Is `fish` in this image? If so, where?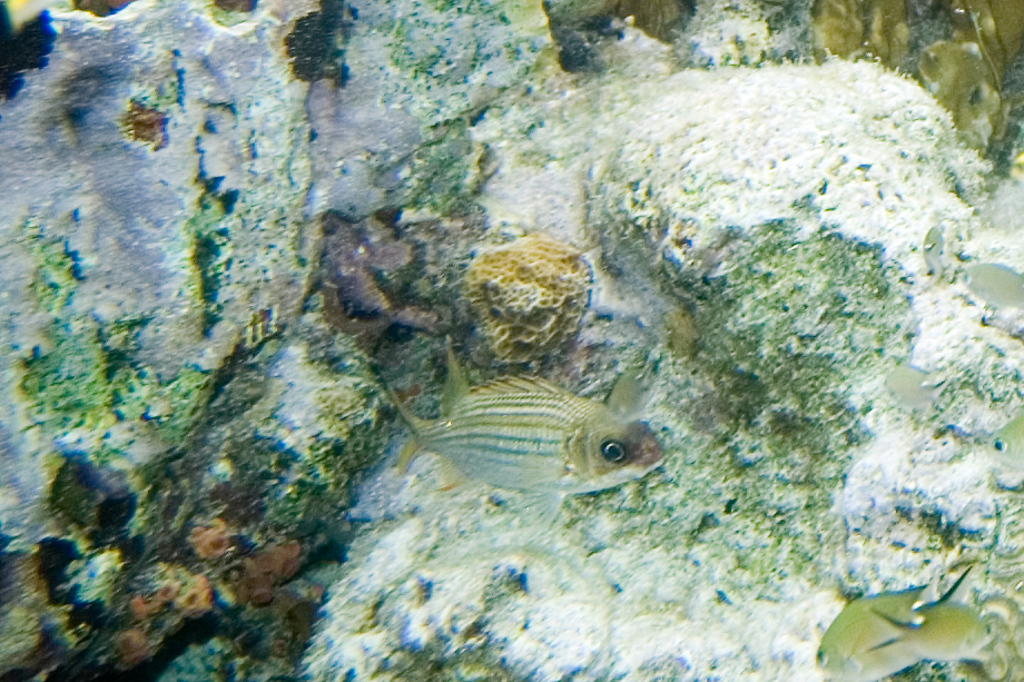
Yes, at crop(810, 573, 981, 681).
